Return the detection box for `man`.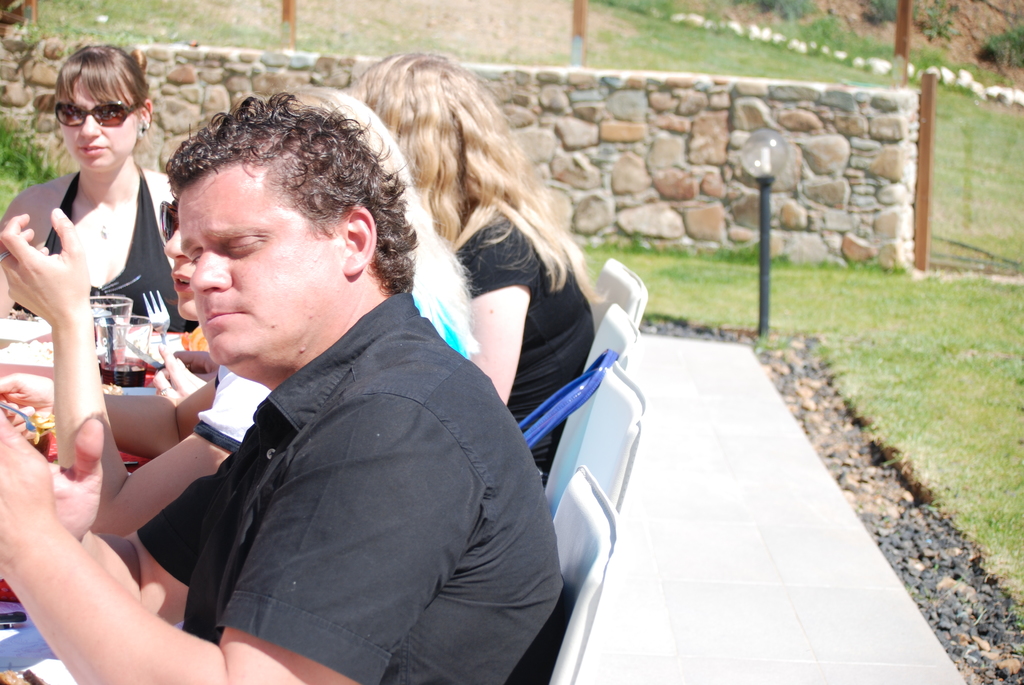
detection(72, 86, 594, 676).
